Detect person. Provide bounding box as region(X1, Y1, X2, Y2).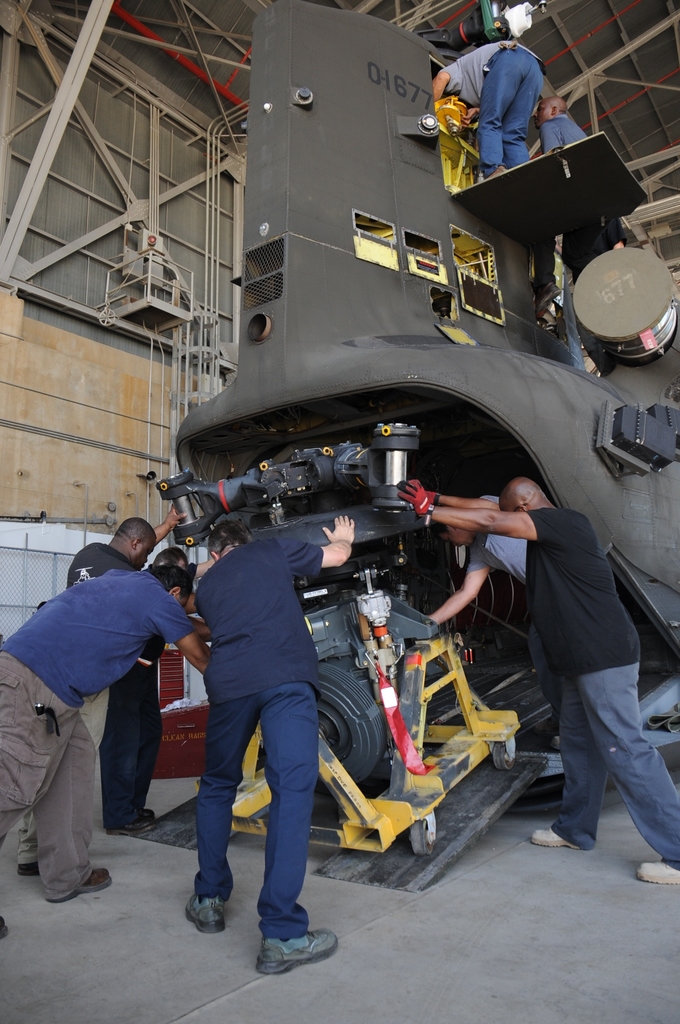
region(558, 211, 626, 371).
